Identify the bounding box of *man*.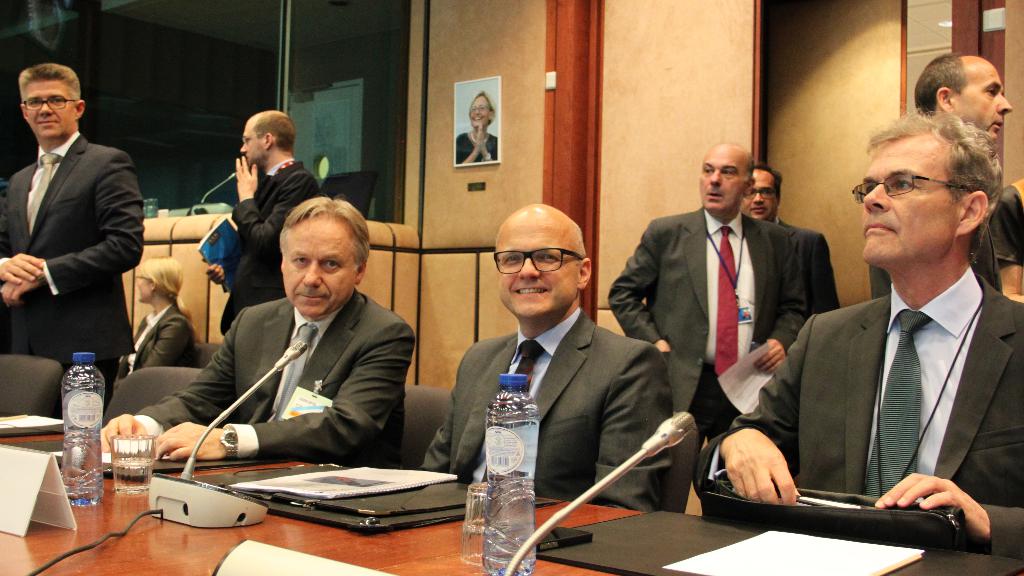
(420, 204, 679, 528).
